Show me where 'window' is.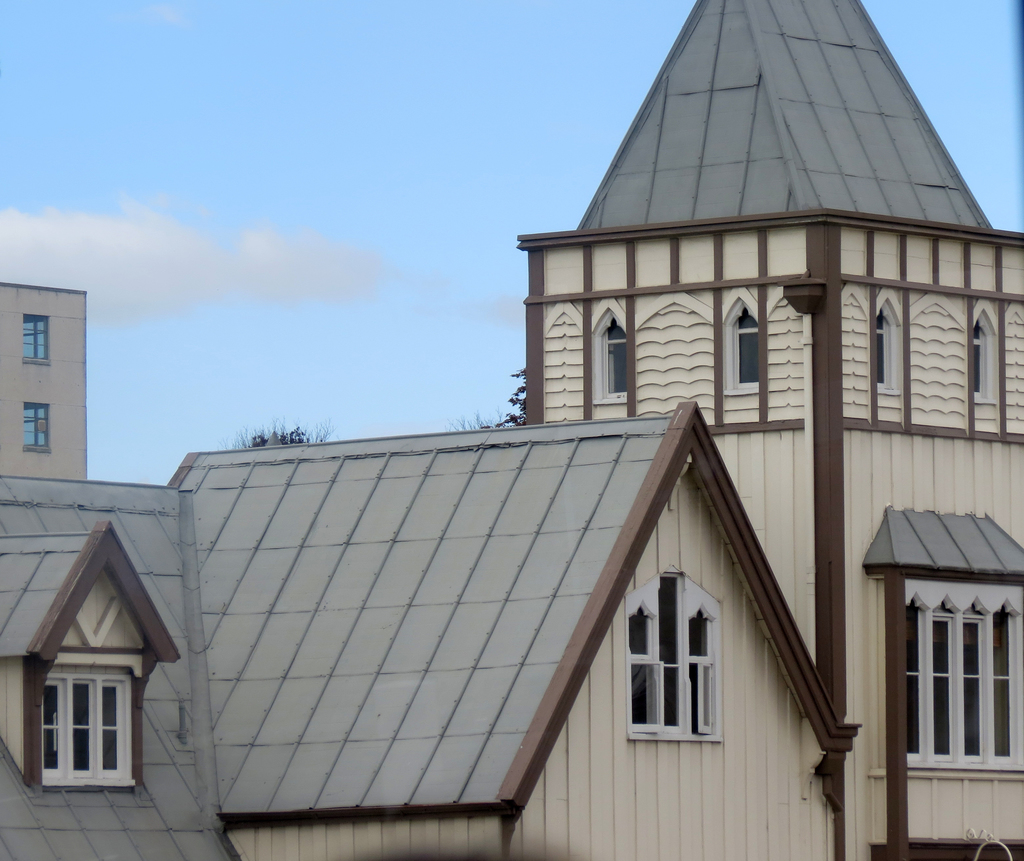
'window' is at (x1=22, y1=314, x2=53, y2=367).
